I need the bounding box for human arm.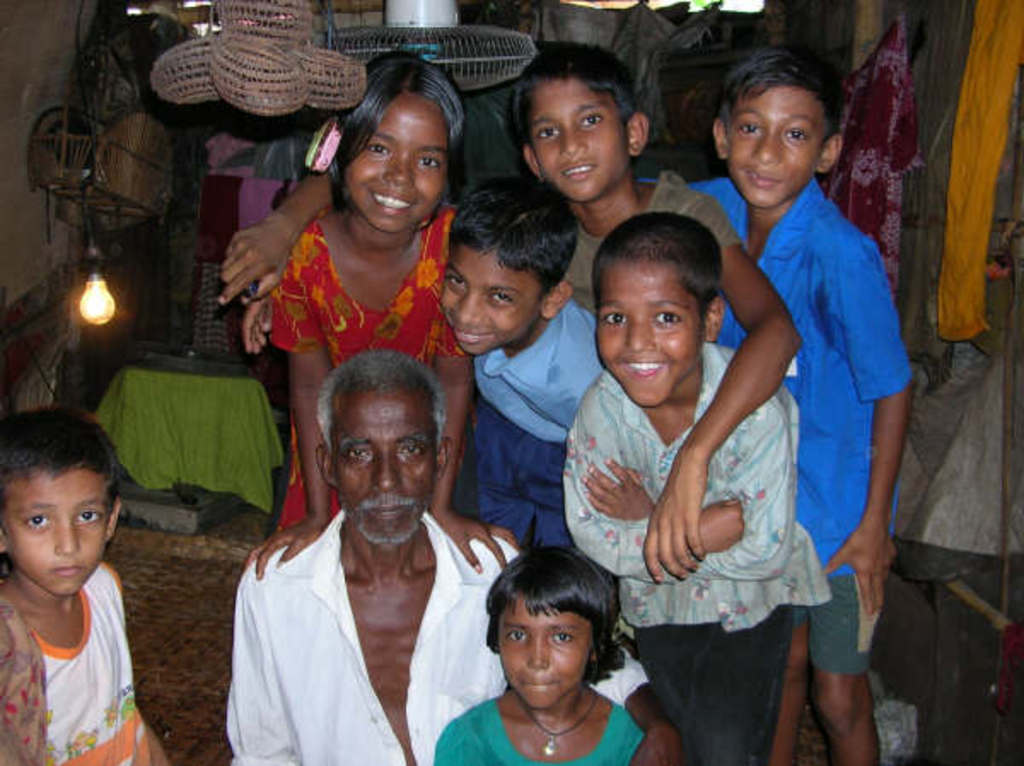
Here it is: detection(224, 577, 302, 764).
